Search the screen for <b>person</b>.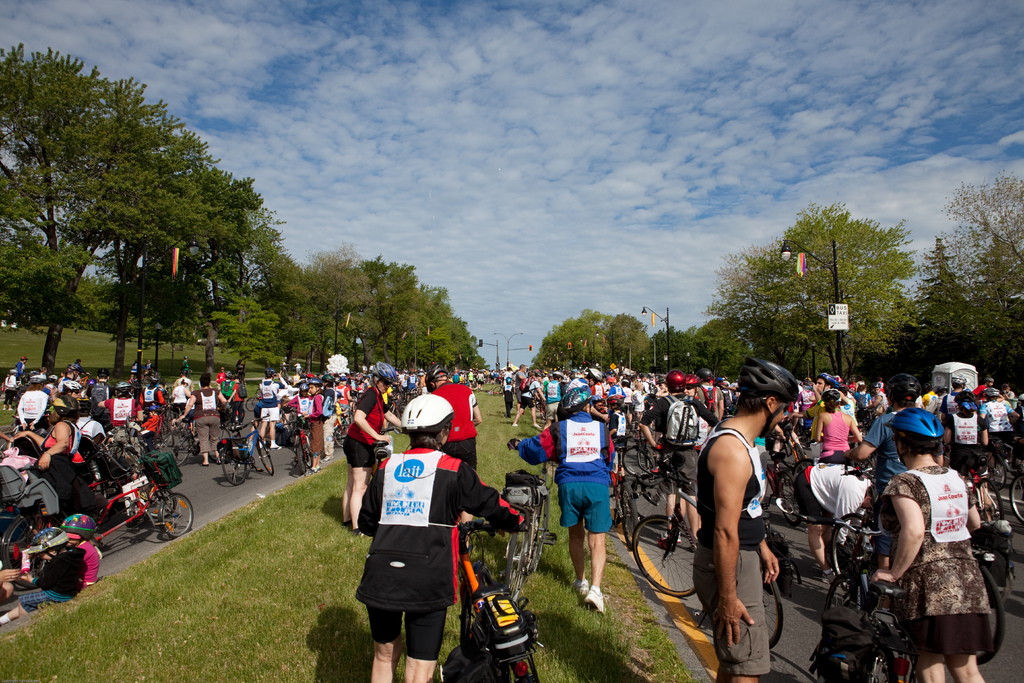
Found at x1=13, y1=356, x2=33, y2=383.
